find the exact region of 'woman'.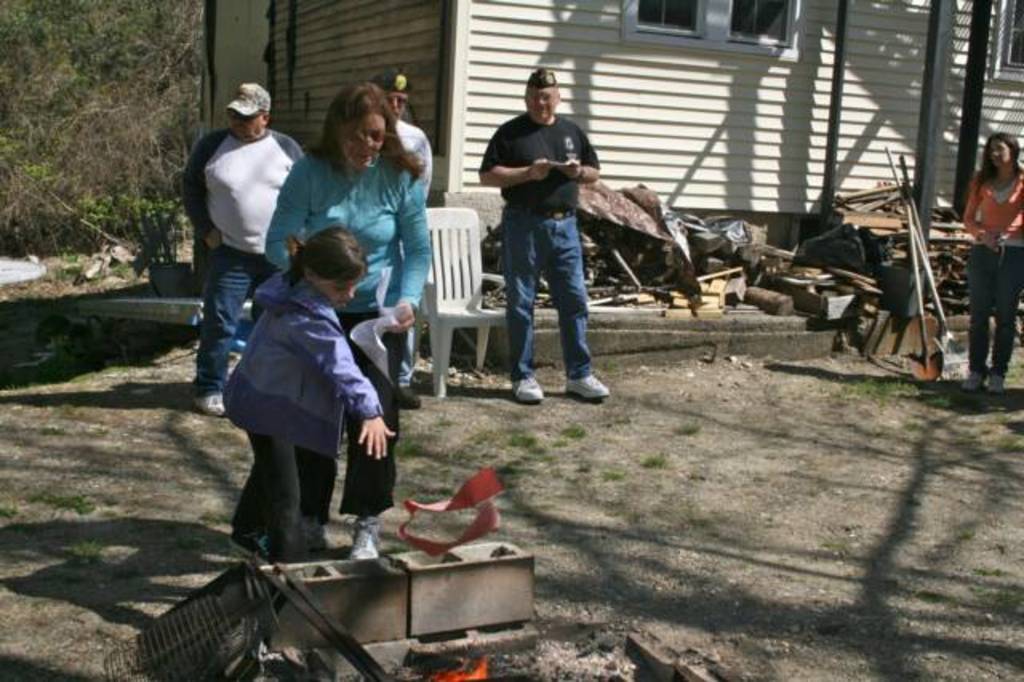
Exact region: 264 77 437 559.
